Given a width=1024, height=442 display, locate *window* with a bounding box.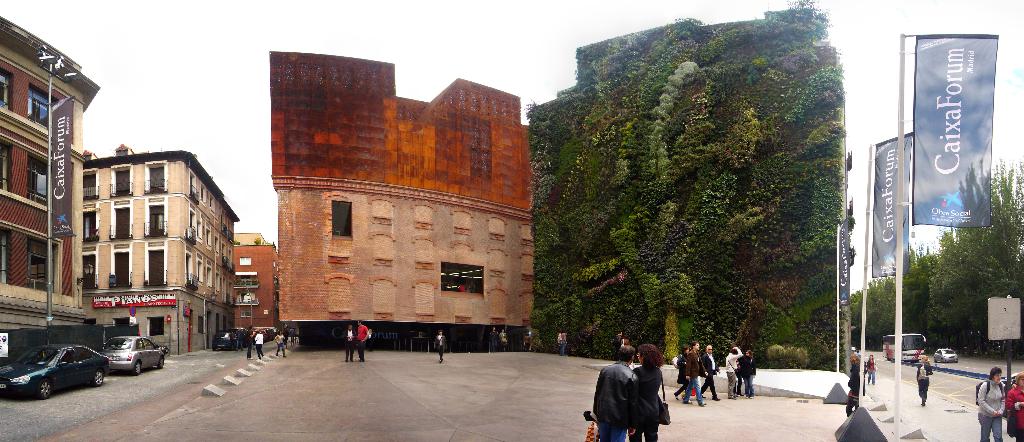
Located: x1=436, y1=266, x2=483, y2=299.
